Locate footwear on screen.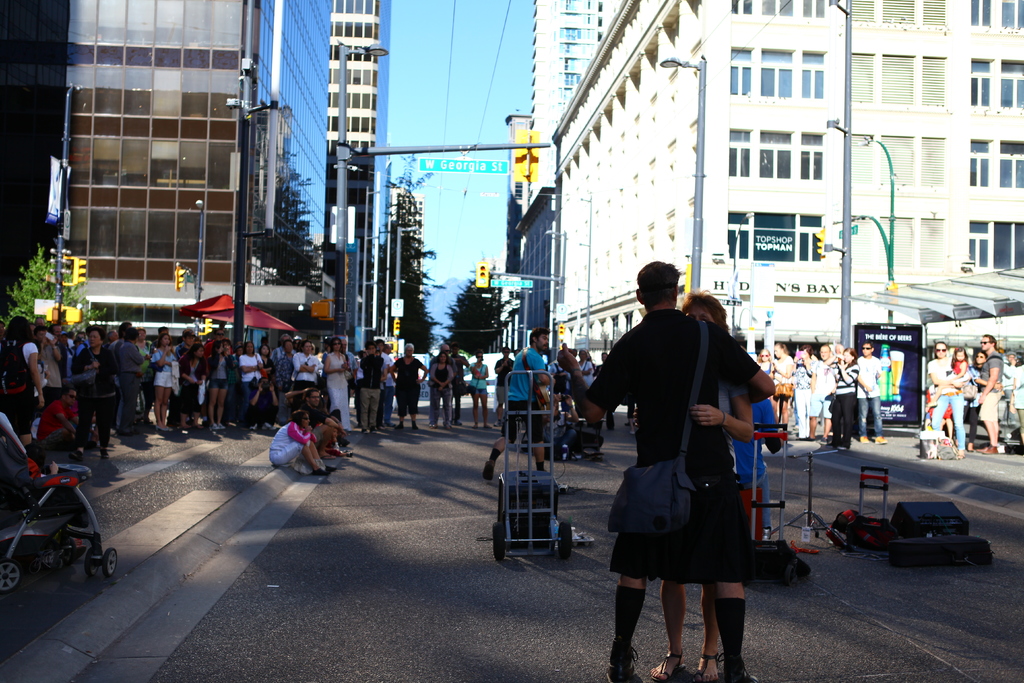
On screen at region(362, 429, 366, 431).
